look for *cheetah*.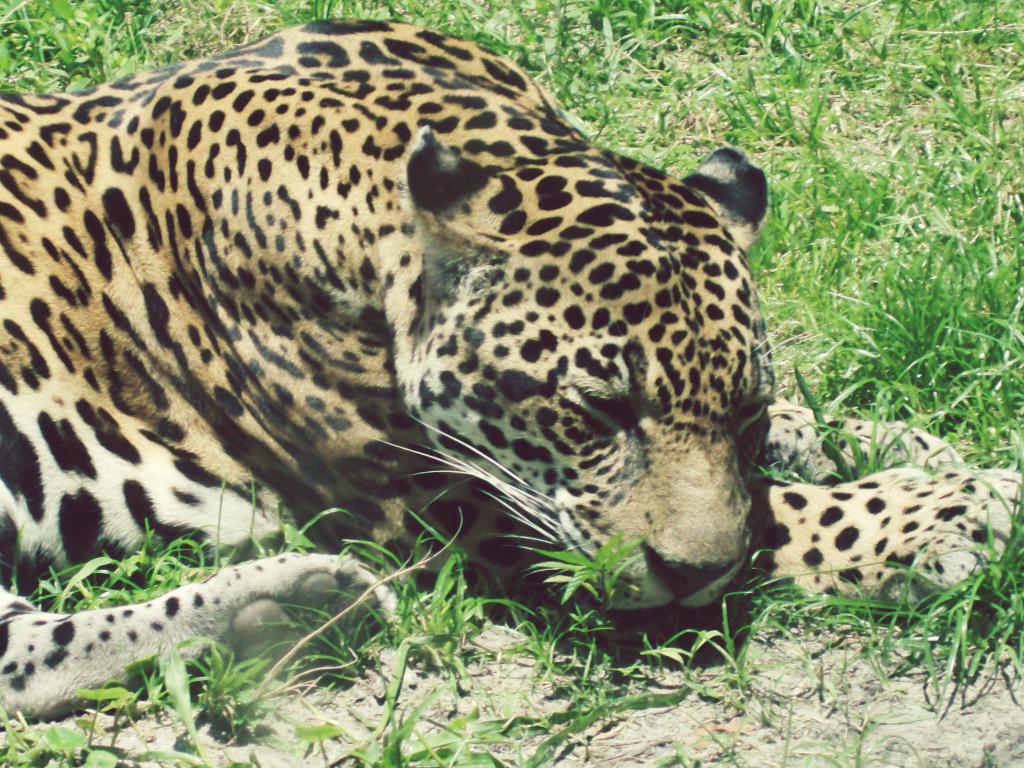
Found: left=0, top=19, right=1023, bottom=728.
